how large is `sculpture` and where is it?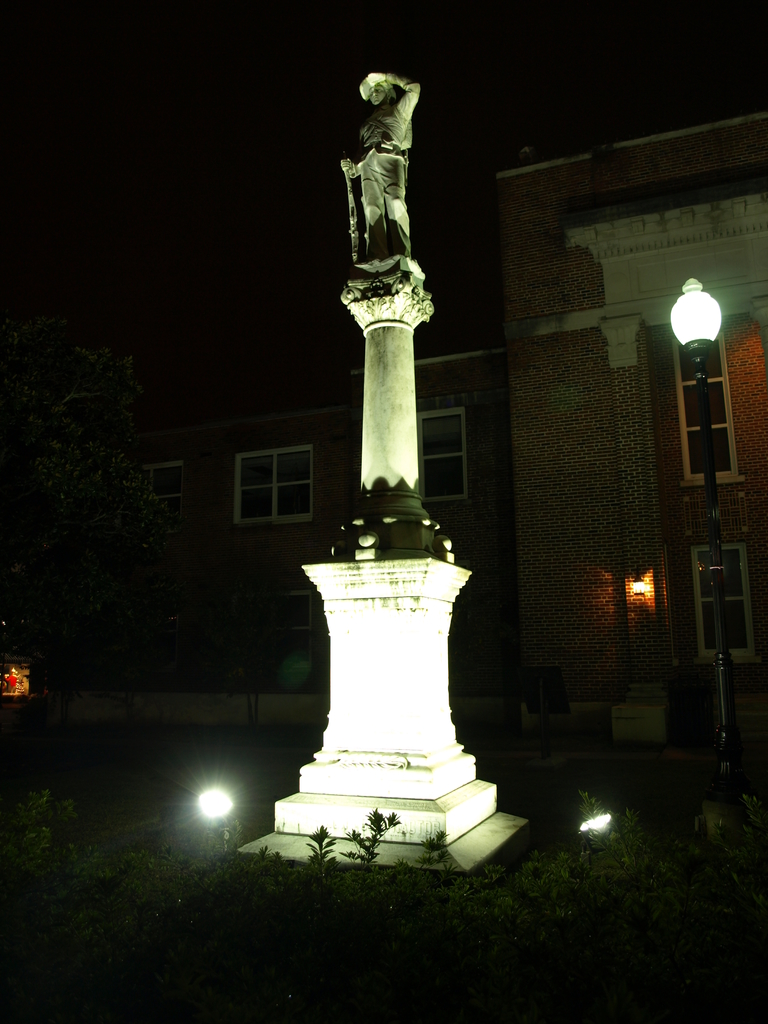
Bounding box: [292,0,502,801].
